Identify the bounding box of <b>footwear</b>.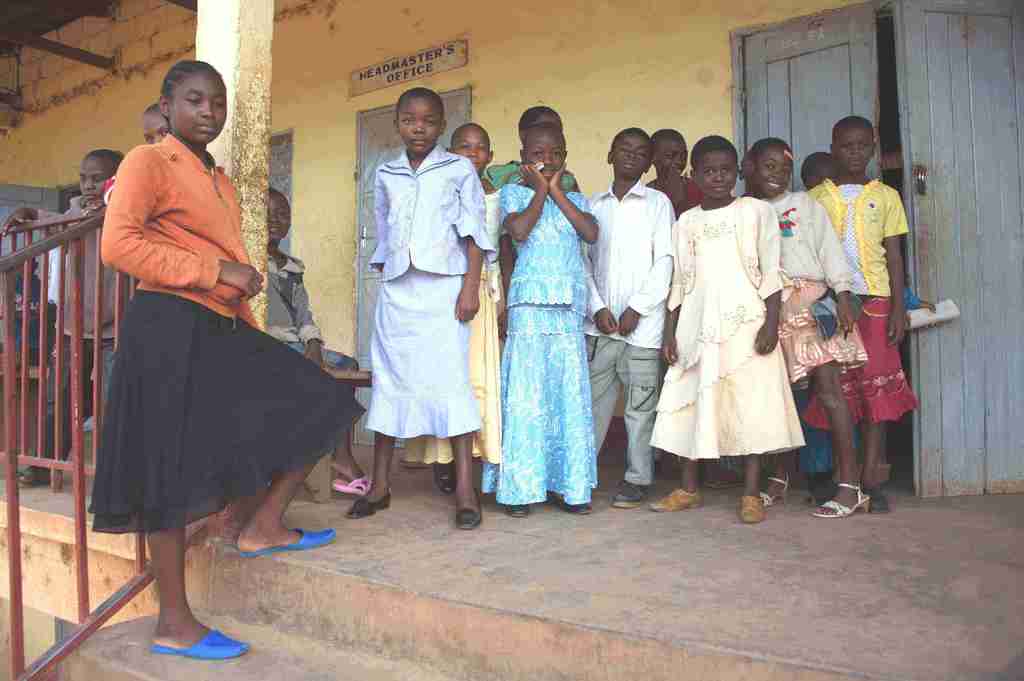
<region>506, 501, 533, 518</region>.
